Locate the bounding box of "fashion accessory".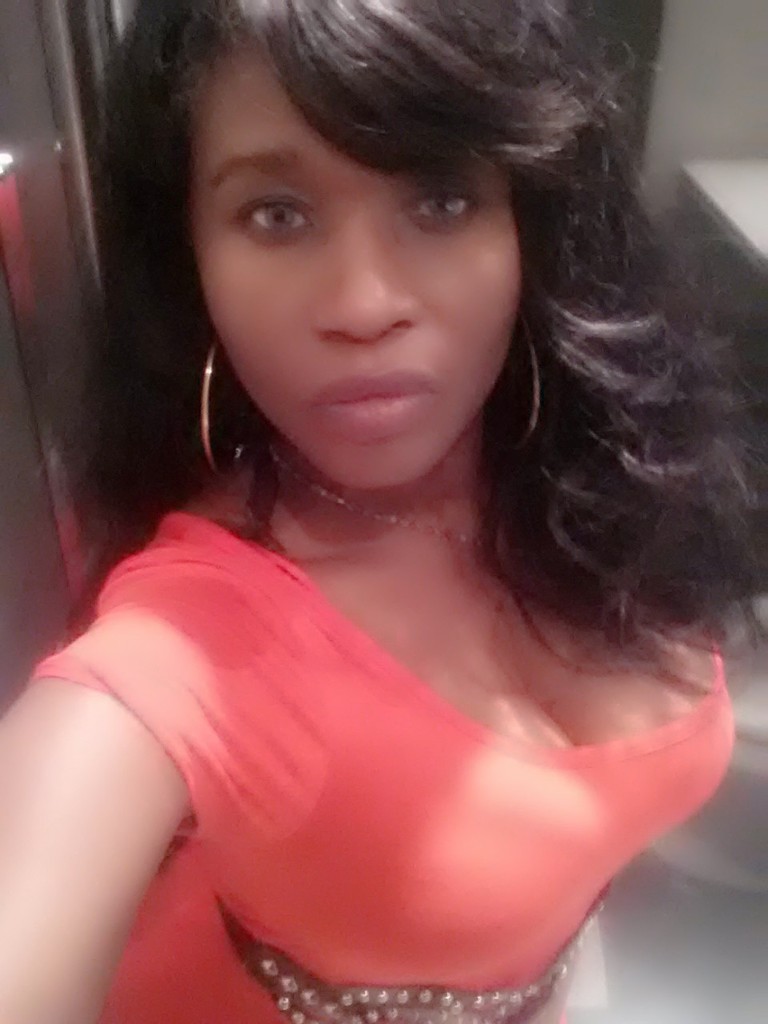
Bounding box: (515,322,536,449).
